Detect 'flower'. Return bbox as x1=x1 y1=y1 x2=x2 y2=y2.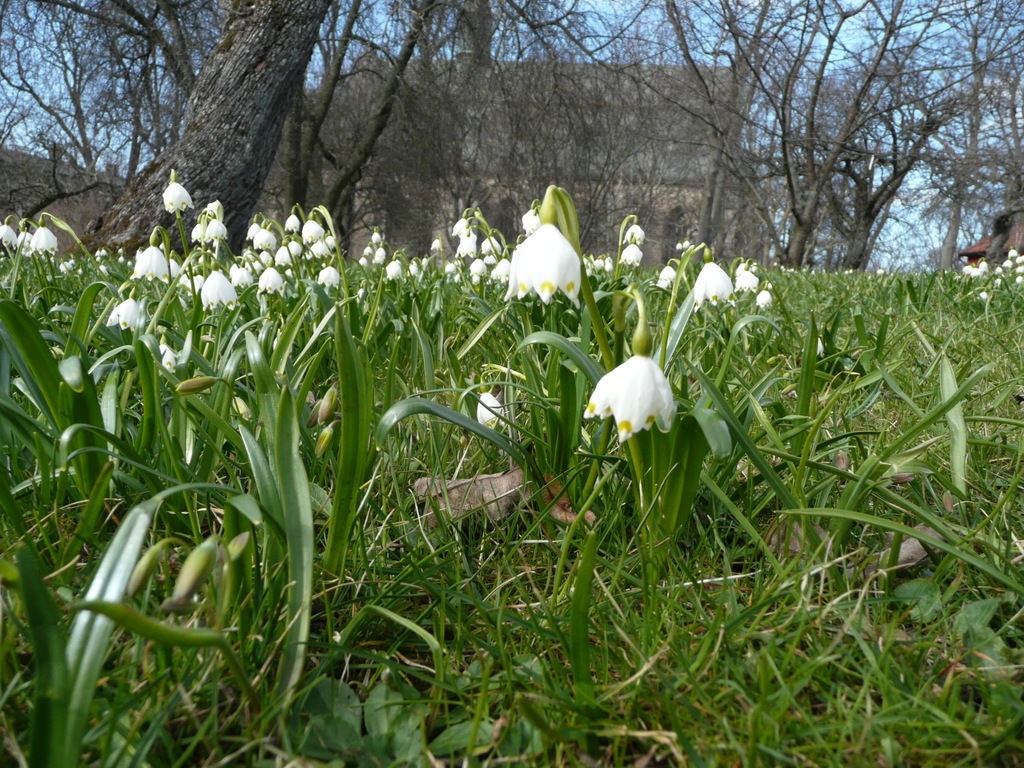
x1=500 y1=225 x2=586 y2=311.
